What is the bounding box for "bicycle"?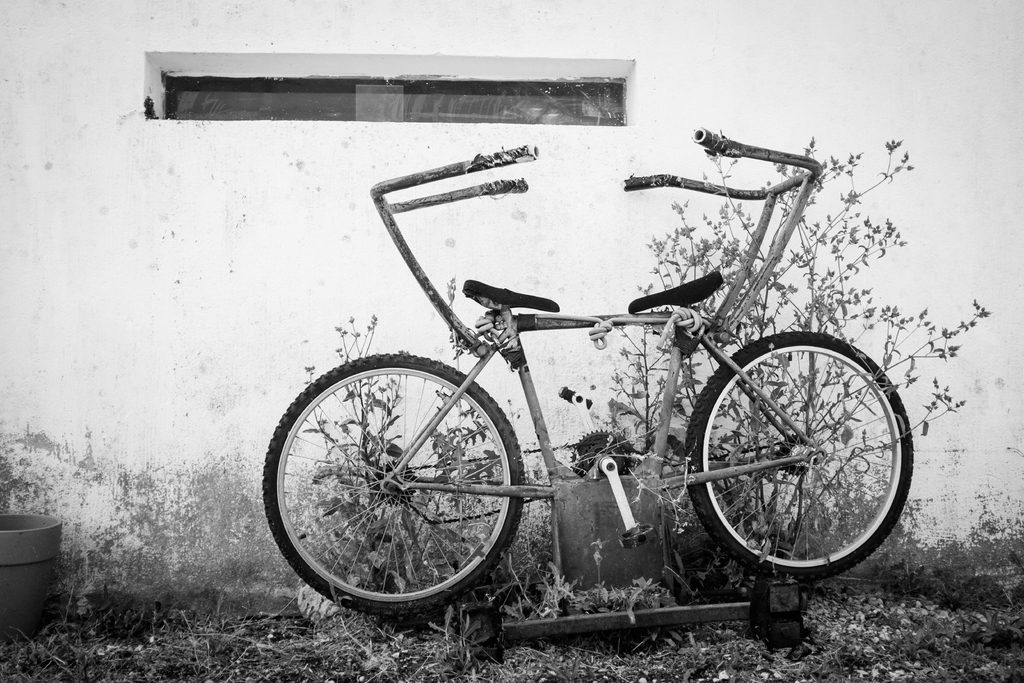
l=275, t=180, r=928, b=611.
